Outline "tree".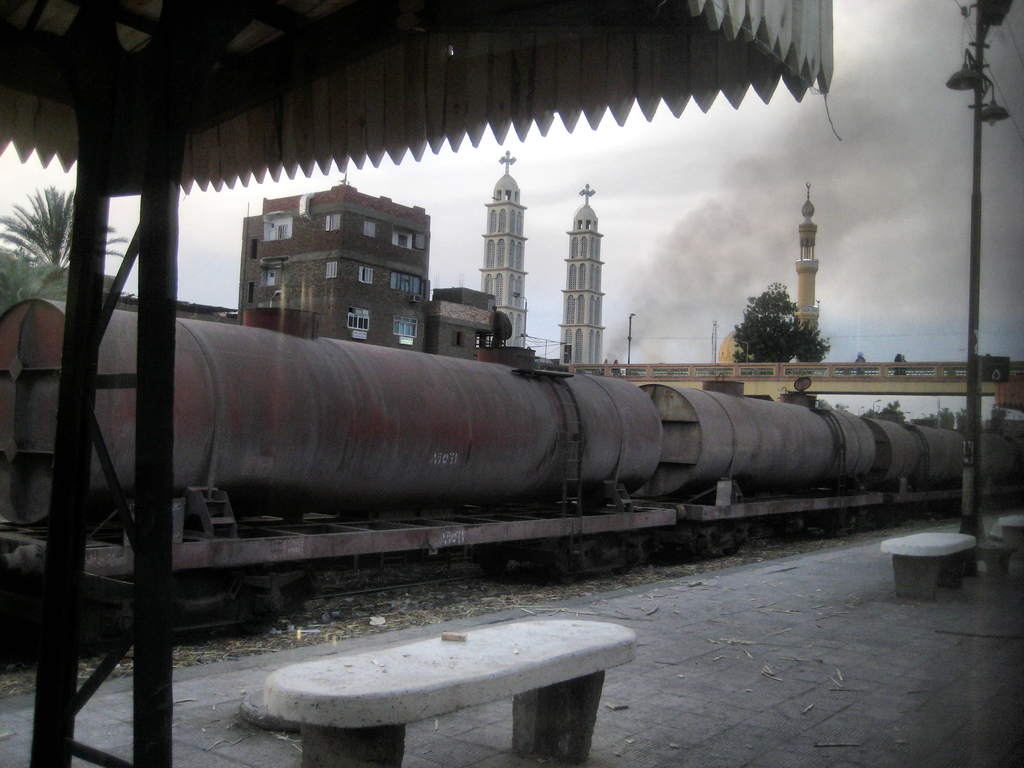
Outline: l=0, t=182, r=129, b=271.
